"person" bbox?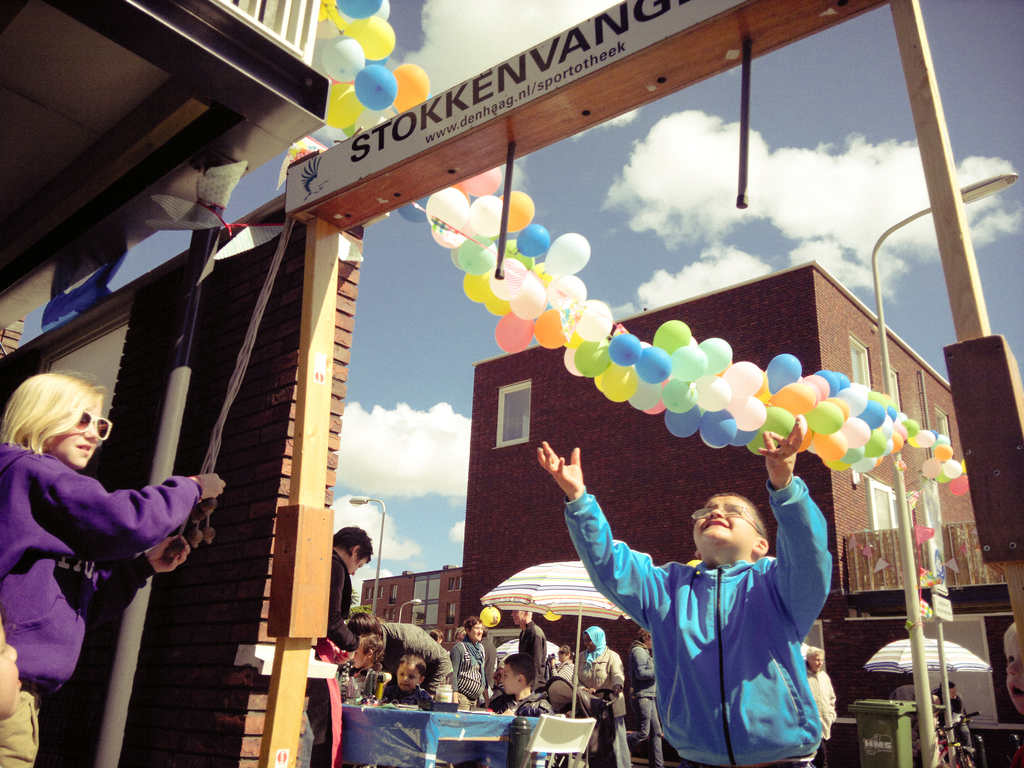
(x1=0, y1=365, x2=222, y2=701)
